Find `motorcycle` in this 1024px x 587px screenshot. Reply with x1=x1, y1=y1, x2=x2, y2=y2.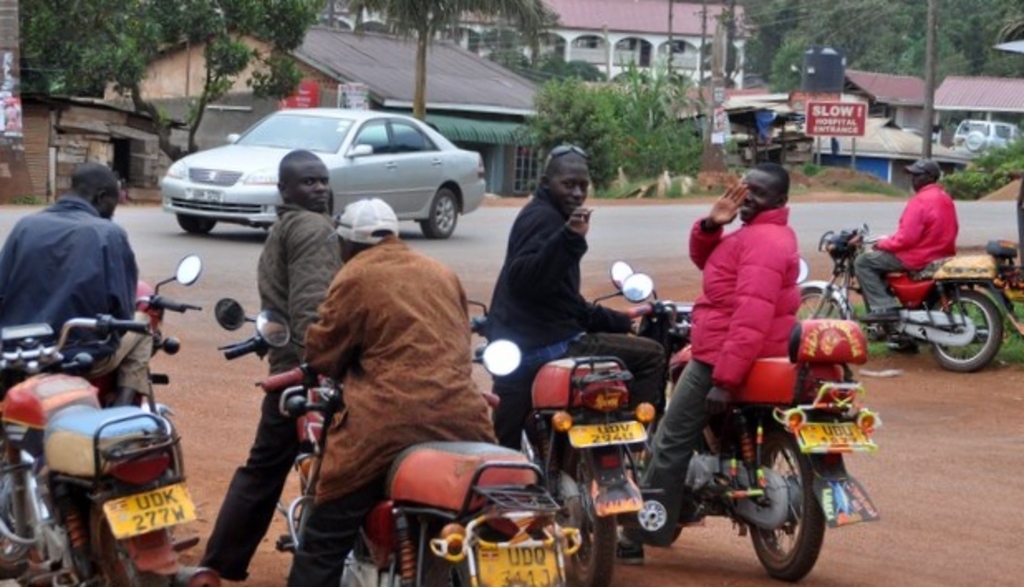
x1=797, y1=222, x2=1021, y2=371.
